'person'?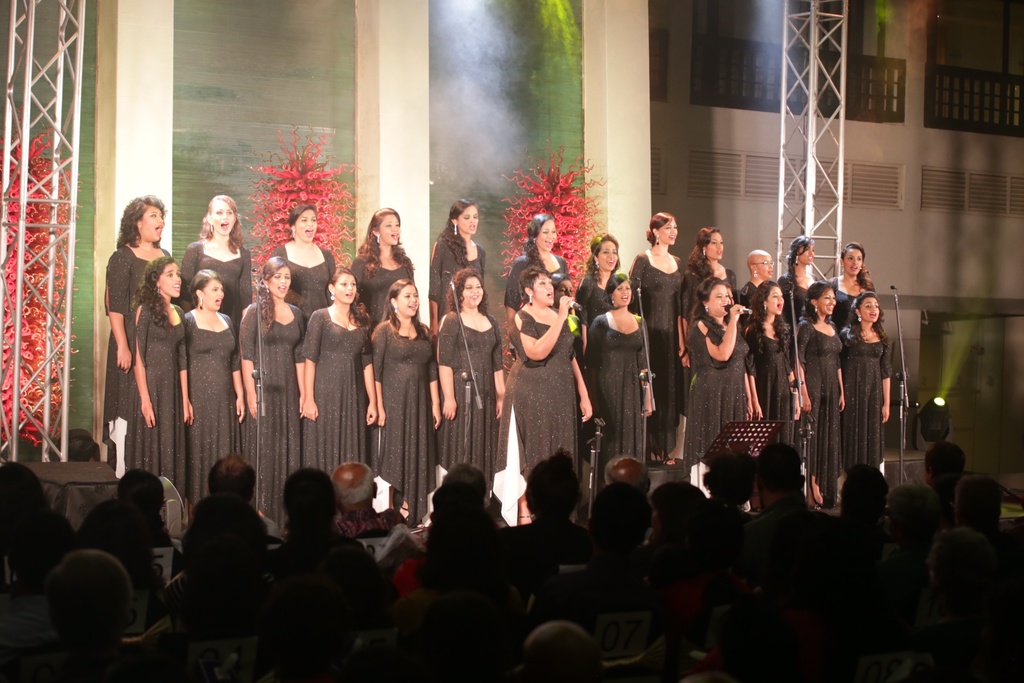
[356, 205, 414, 325]
